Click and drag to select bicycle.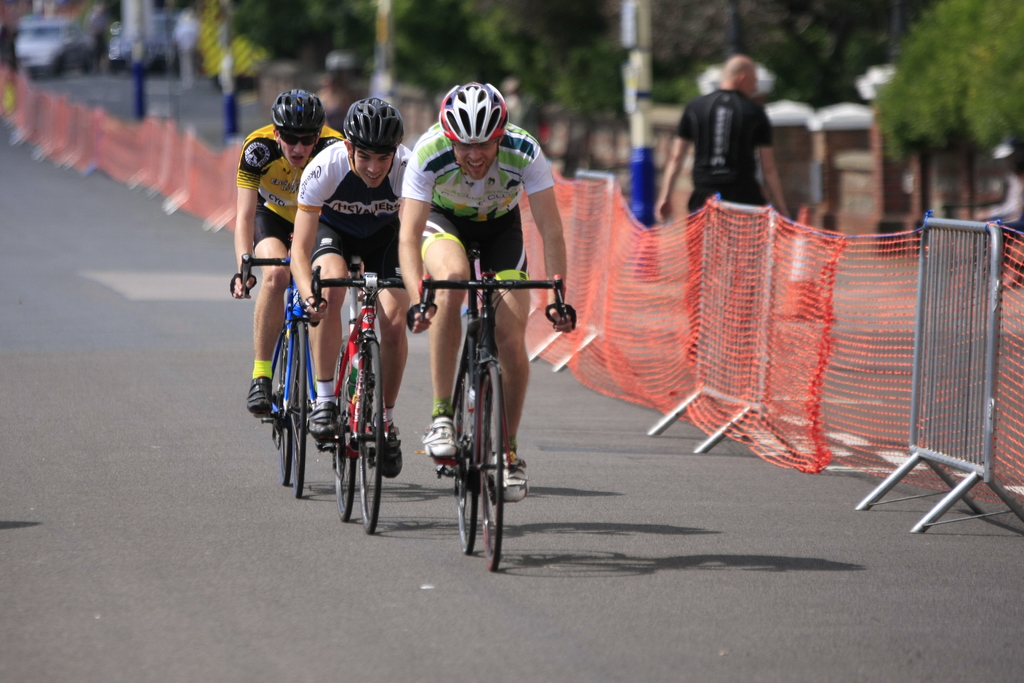
Selection: x1=423, y1=248, x2=540, y2=571.
